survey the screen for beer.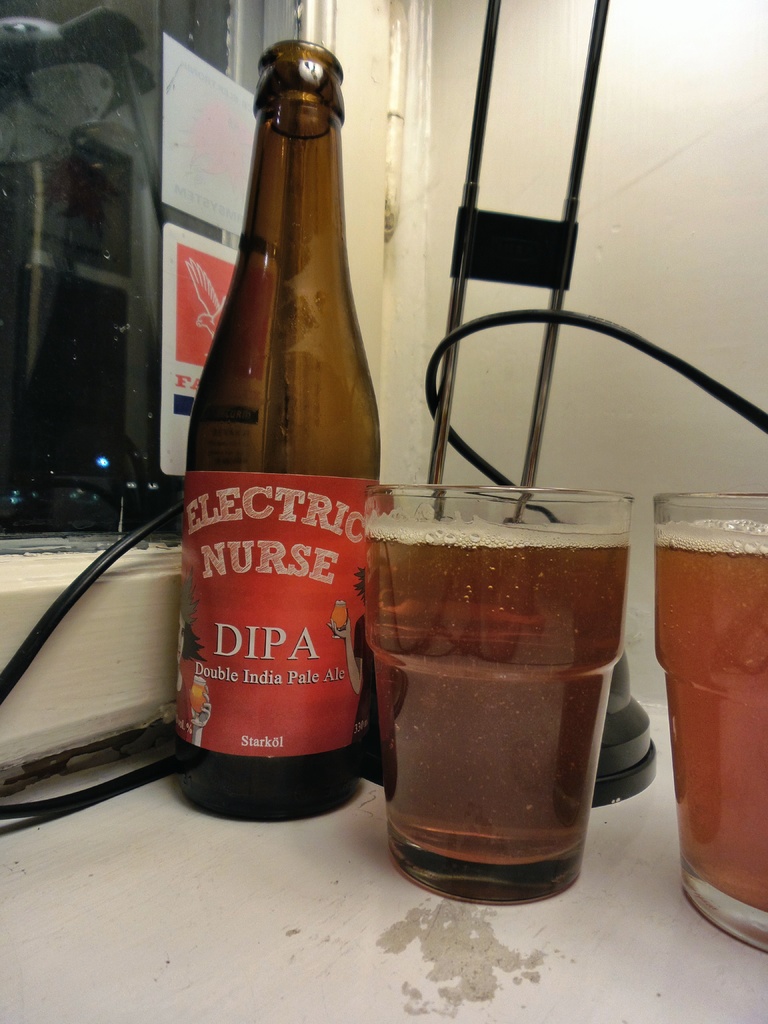
Survey found: 186 36 378 825.
